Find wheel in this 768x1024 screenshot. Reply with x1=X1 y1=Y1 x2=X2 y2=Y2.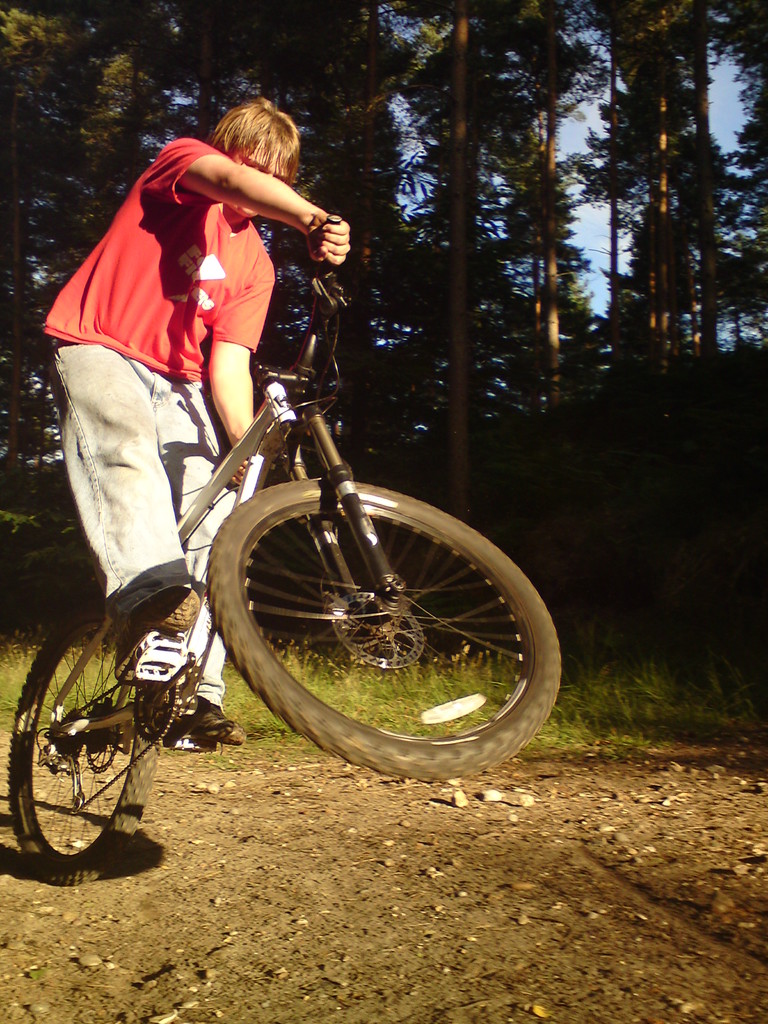
x1=3 y1=591 x2=159 y2=888.
